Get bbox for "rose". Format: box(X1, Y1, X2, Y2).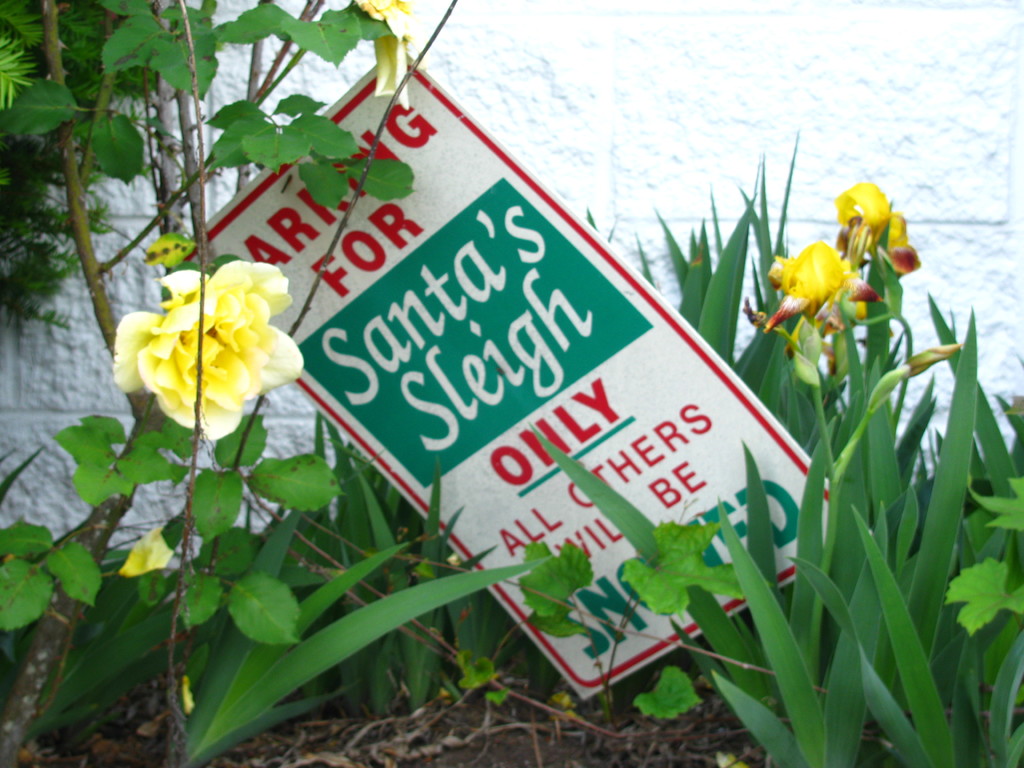
box(351, 0, 415, 111).
